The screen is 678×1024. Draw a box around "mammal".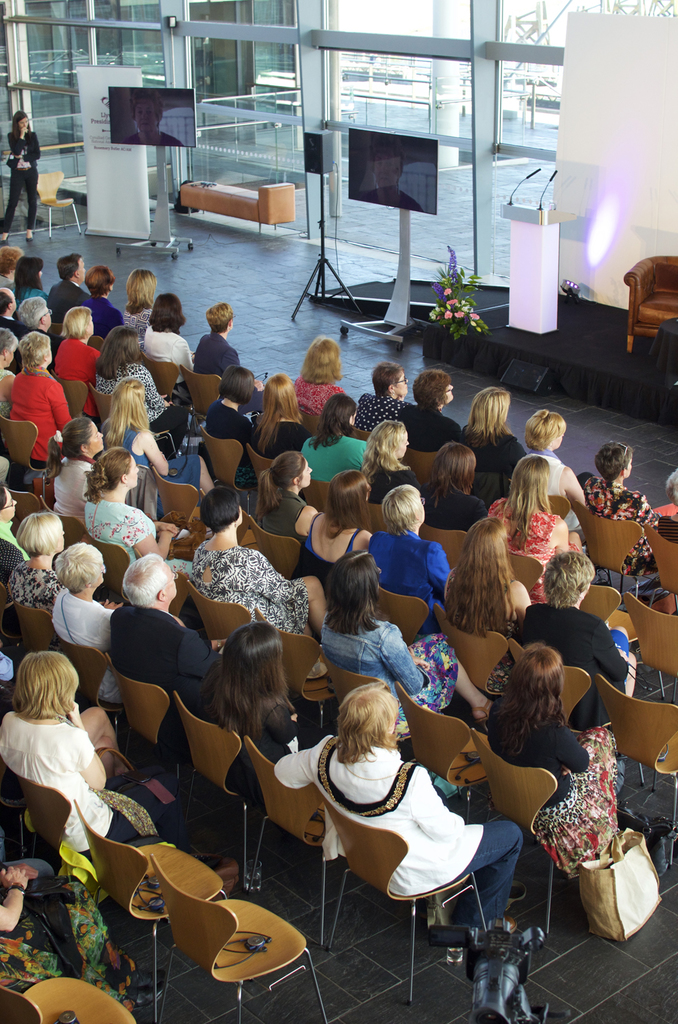
(0, 617, 119, 875).
